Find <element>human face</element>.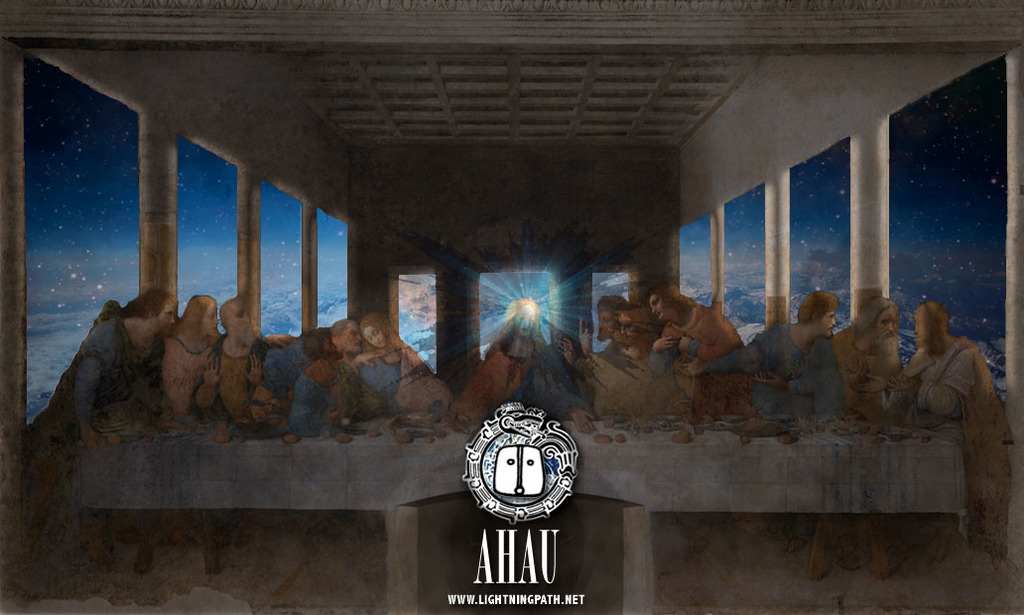
l=152, t=298, r=176, b=333.
